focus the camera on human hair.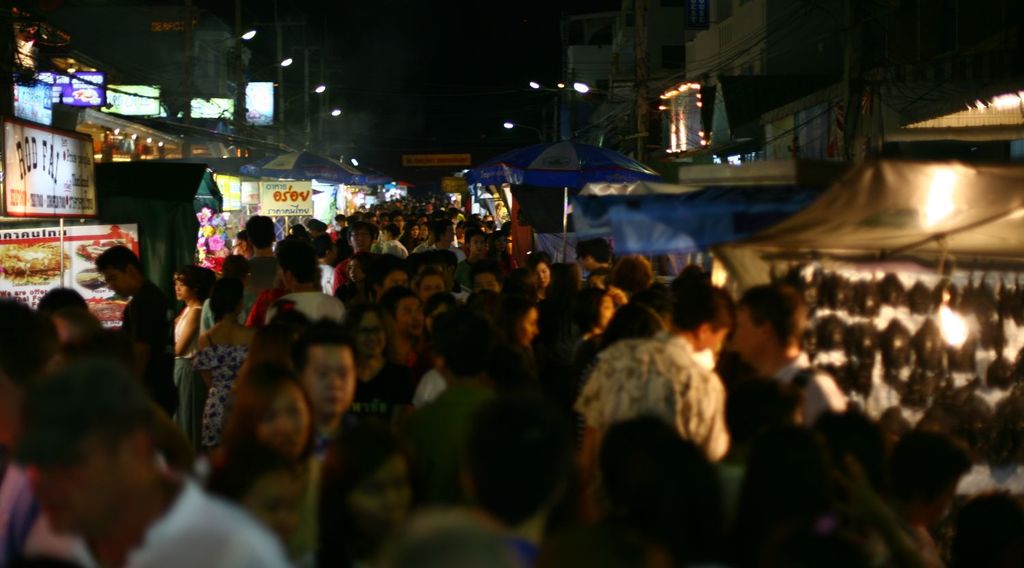
Focus region: crop(278, 243, 324, 283).
